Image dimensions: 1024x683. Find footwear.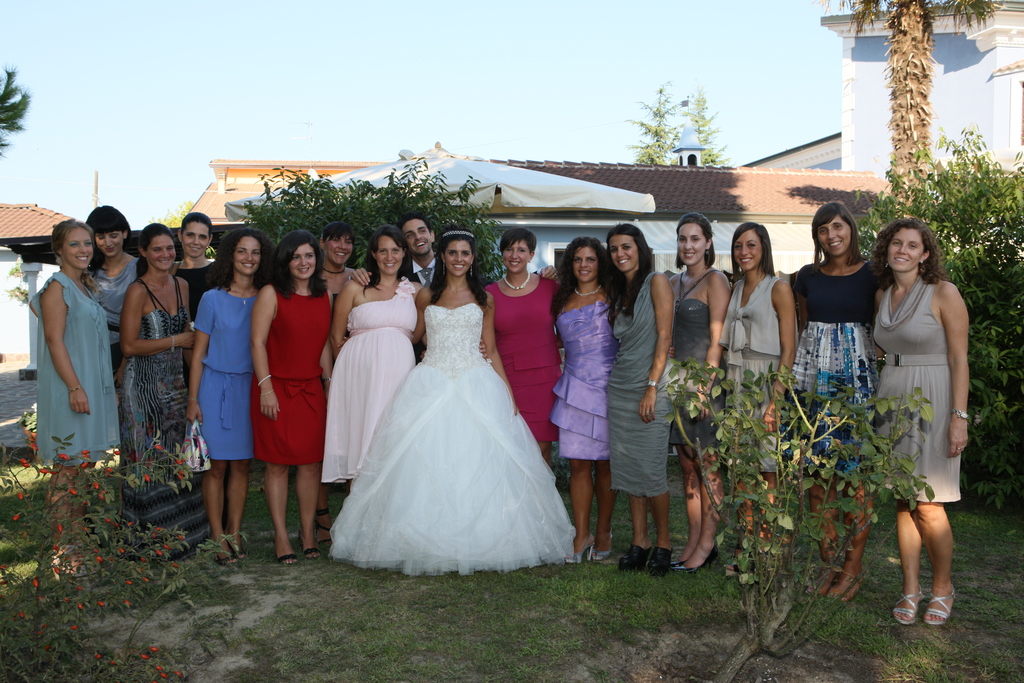
Rect(796, 566, 834, 602).
